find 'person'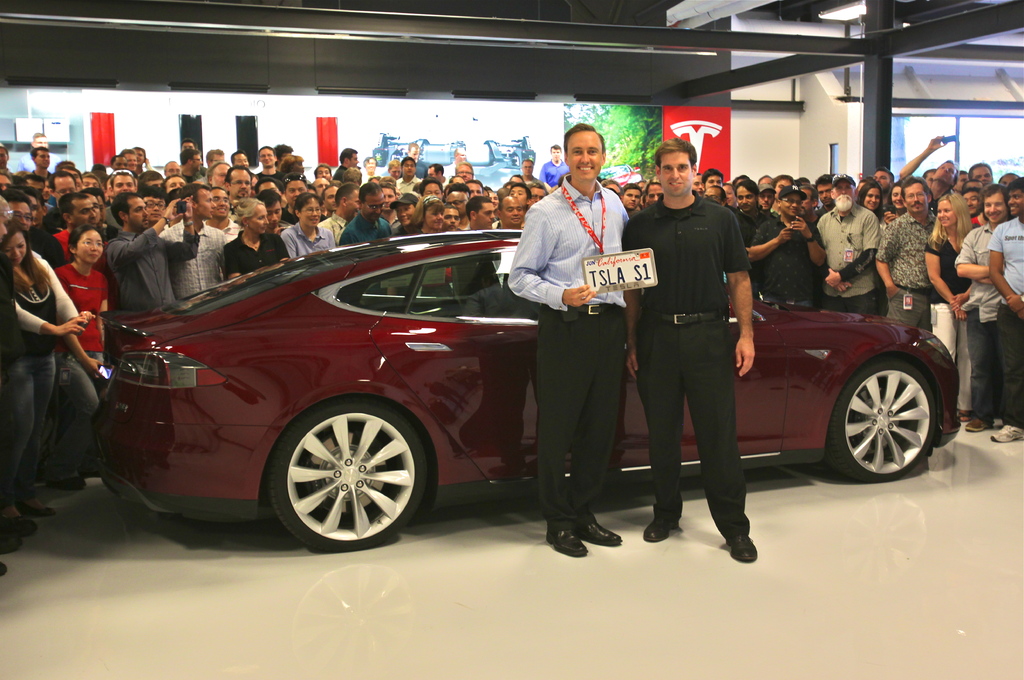
<bbox>819, 172, 890, 316</bbox>
